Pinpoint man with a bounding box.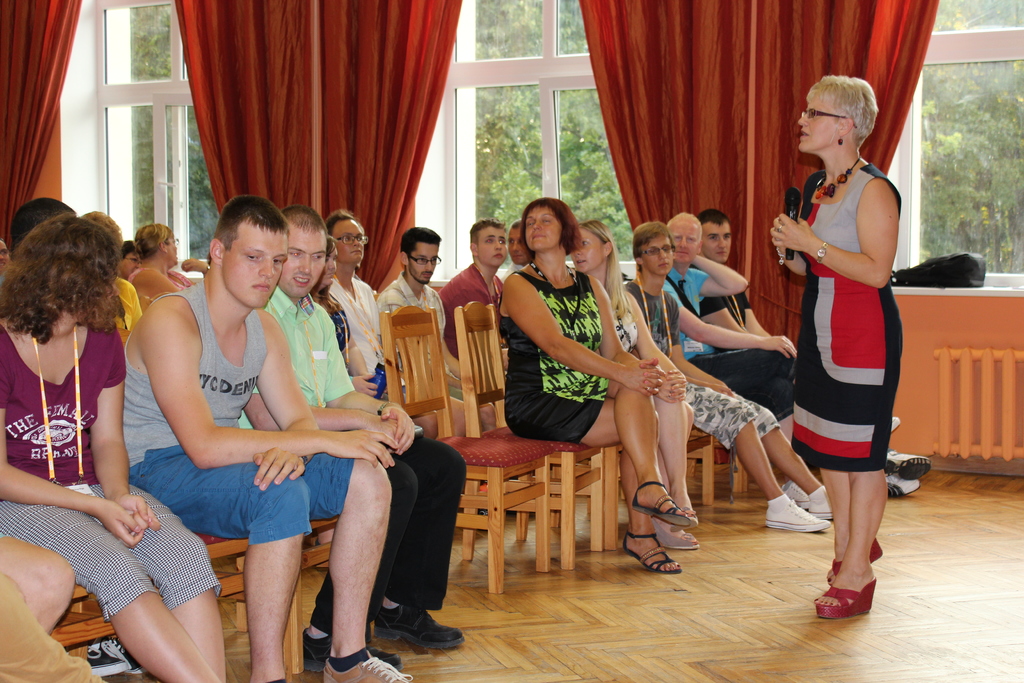
rect(255, 207, 472, 674).
